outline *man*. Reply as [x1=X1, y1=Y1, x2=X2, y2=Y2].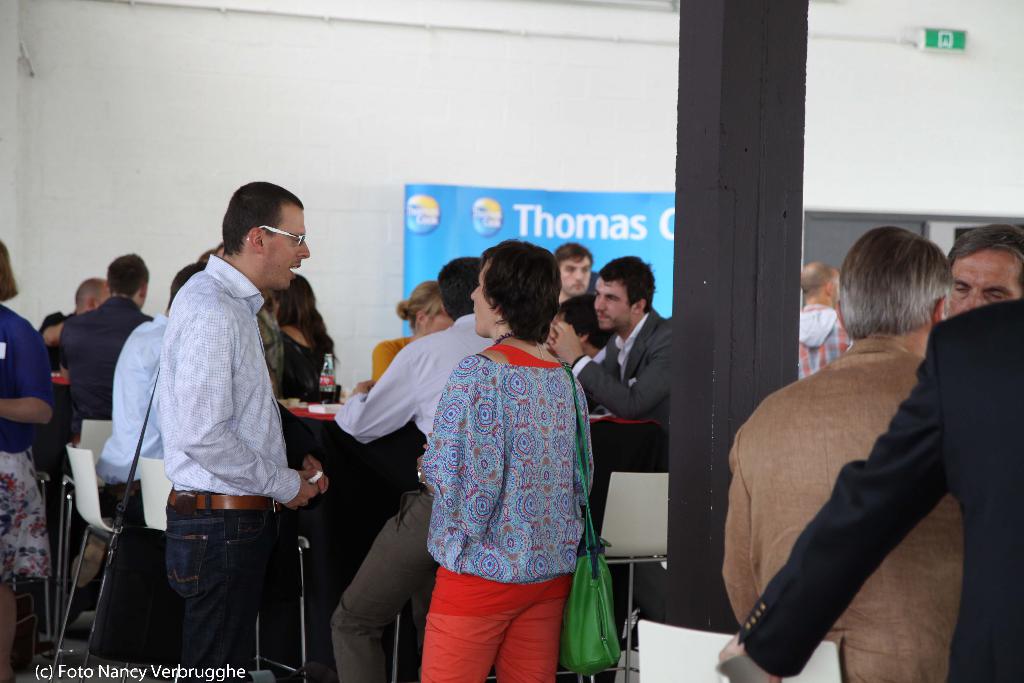
[x1=721, y1=224, x2=971, y2=680].
